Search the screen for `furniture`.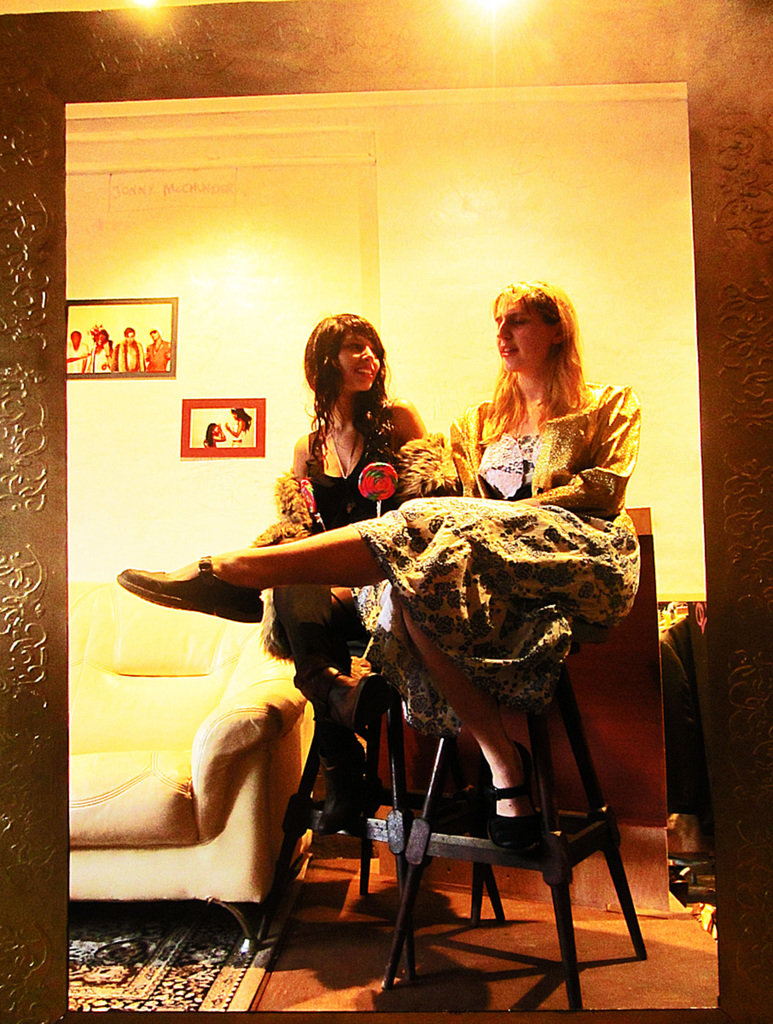
Found at <box>379,621,648,1009</box>.
